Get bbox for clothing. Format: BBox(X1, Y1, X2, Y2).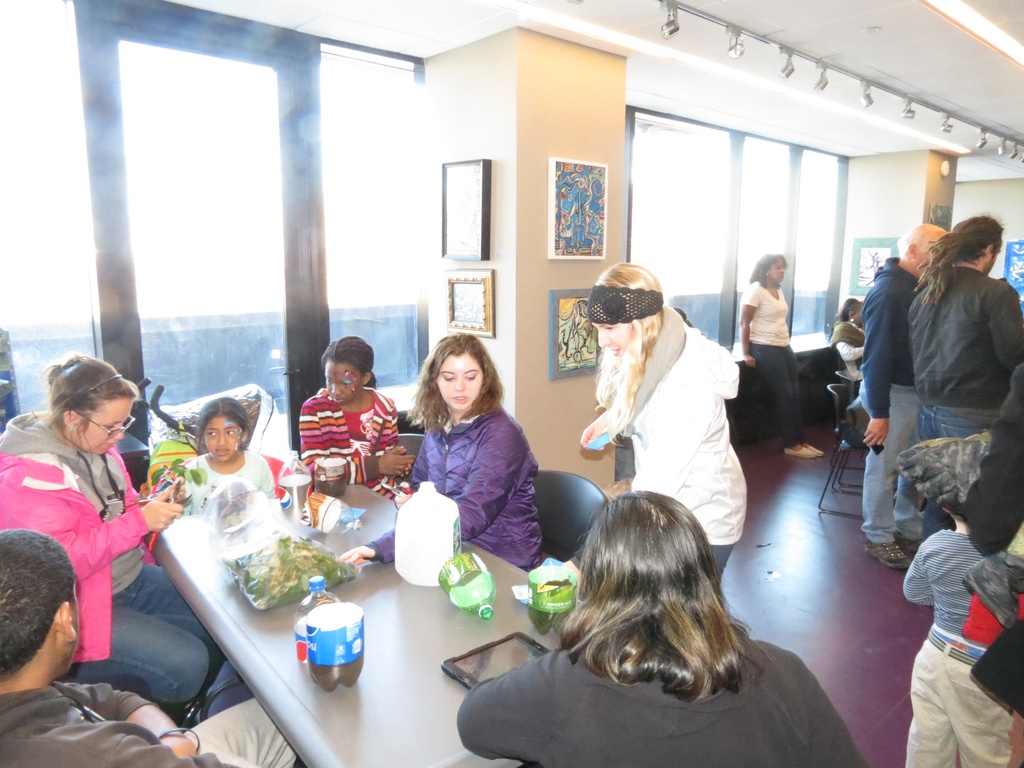
BBox(299, 390, 412, 503).
